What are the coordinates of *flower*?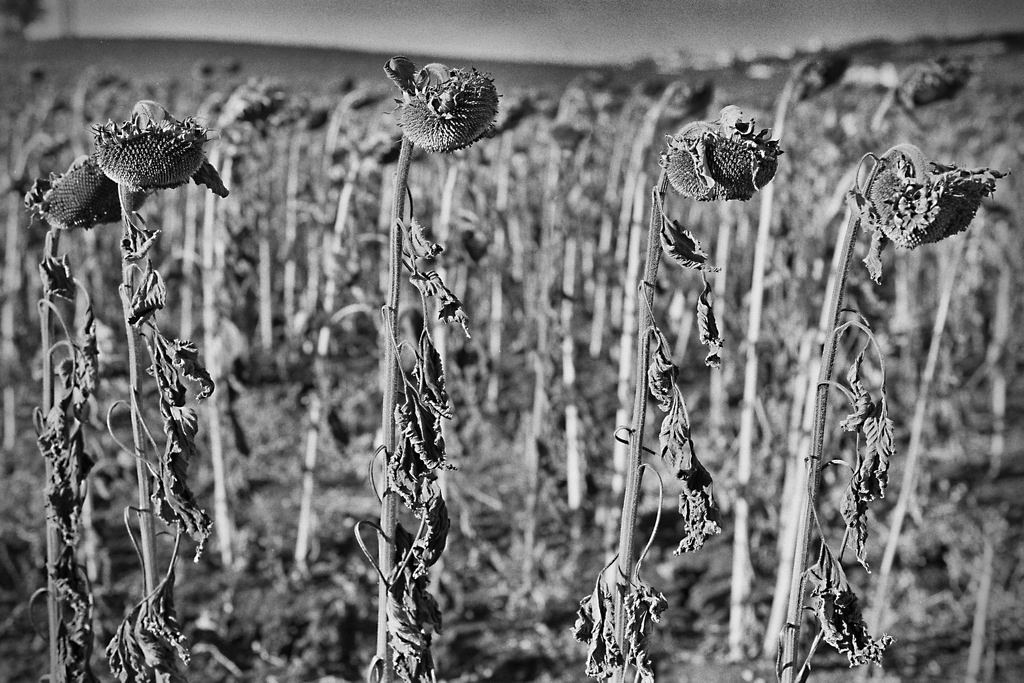
(x1=385, y1=44, x2=503, y2=152).
